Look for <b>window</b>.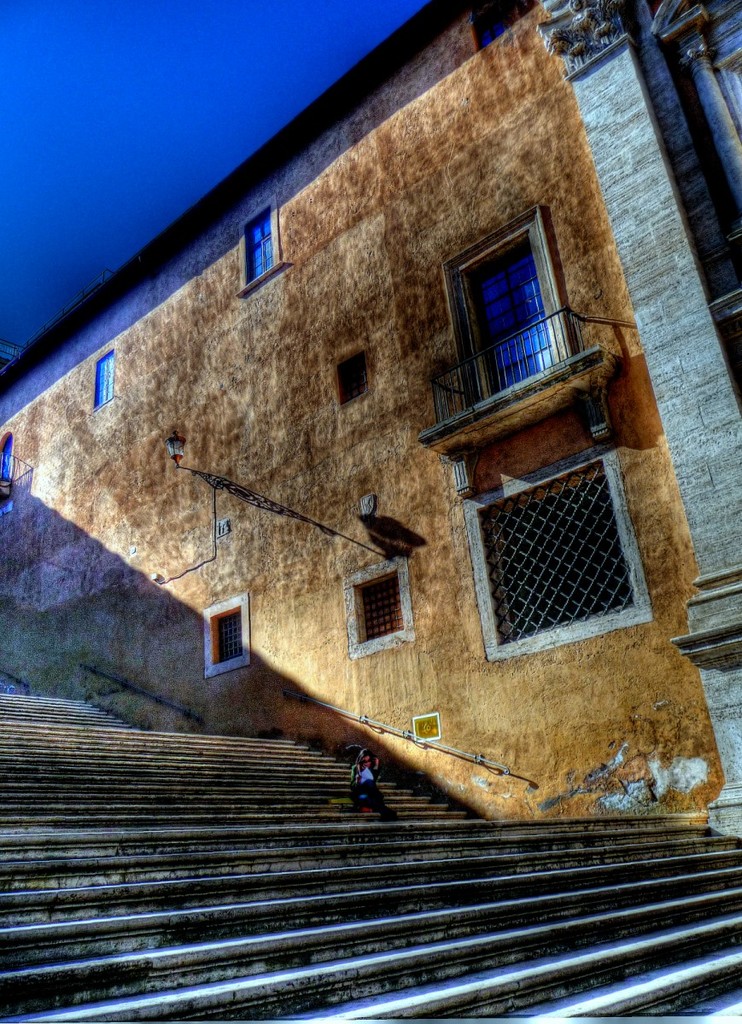
Found: box=[444, 188, 589, 398].
